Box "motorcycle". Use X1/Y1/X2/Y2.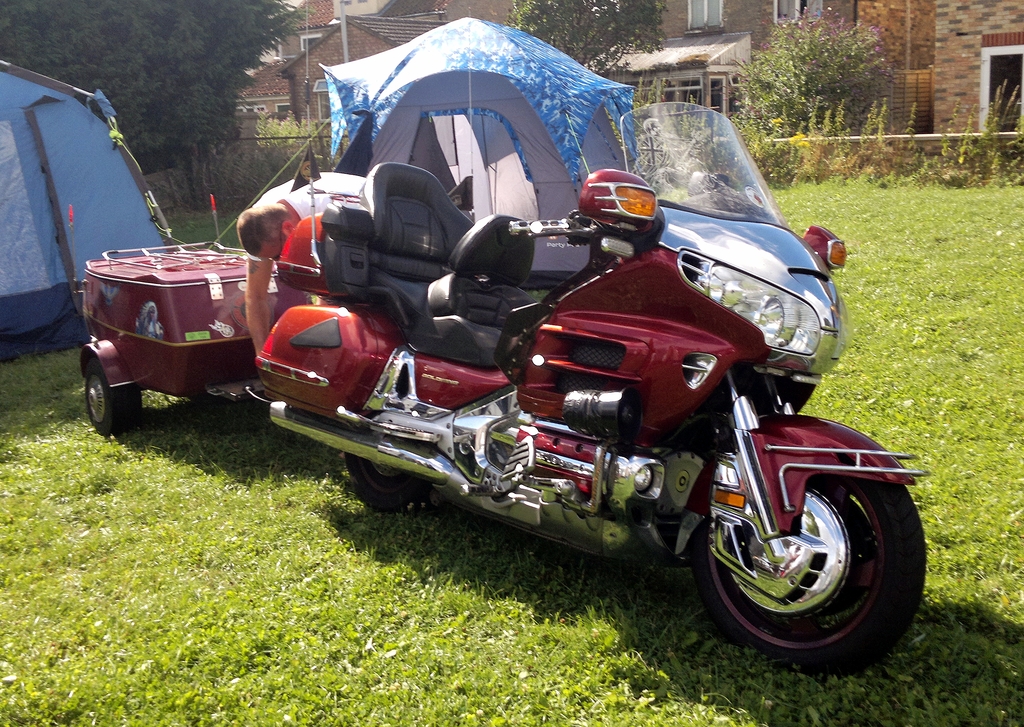
205/131/873/668.
